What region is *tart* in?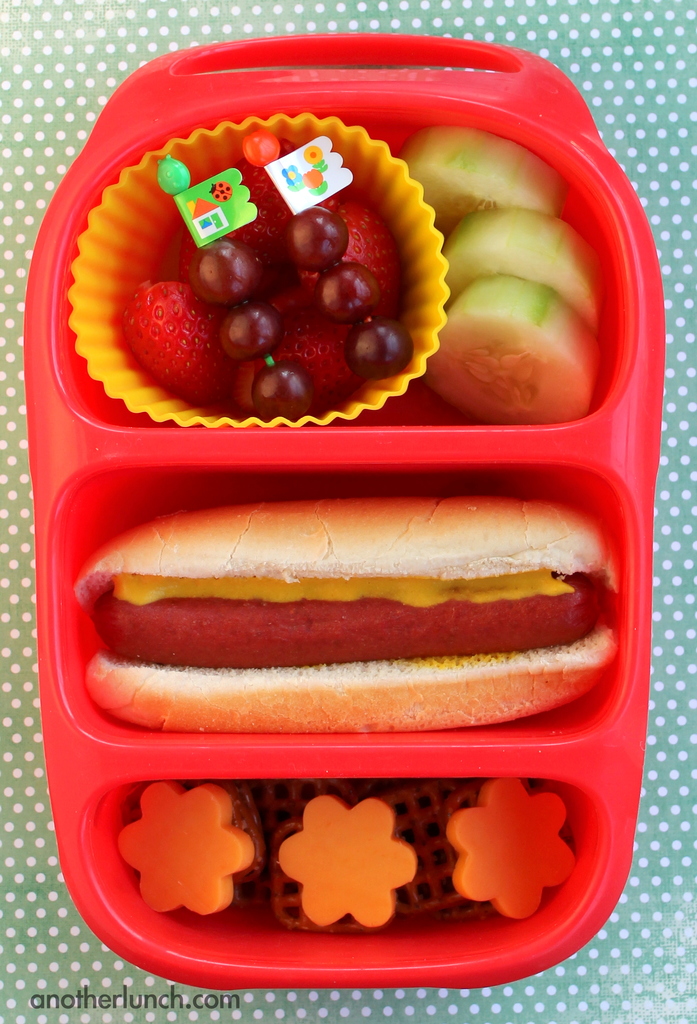
{"left": 72, "top": 488, "right": 616, "bottom": 743}.
